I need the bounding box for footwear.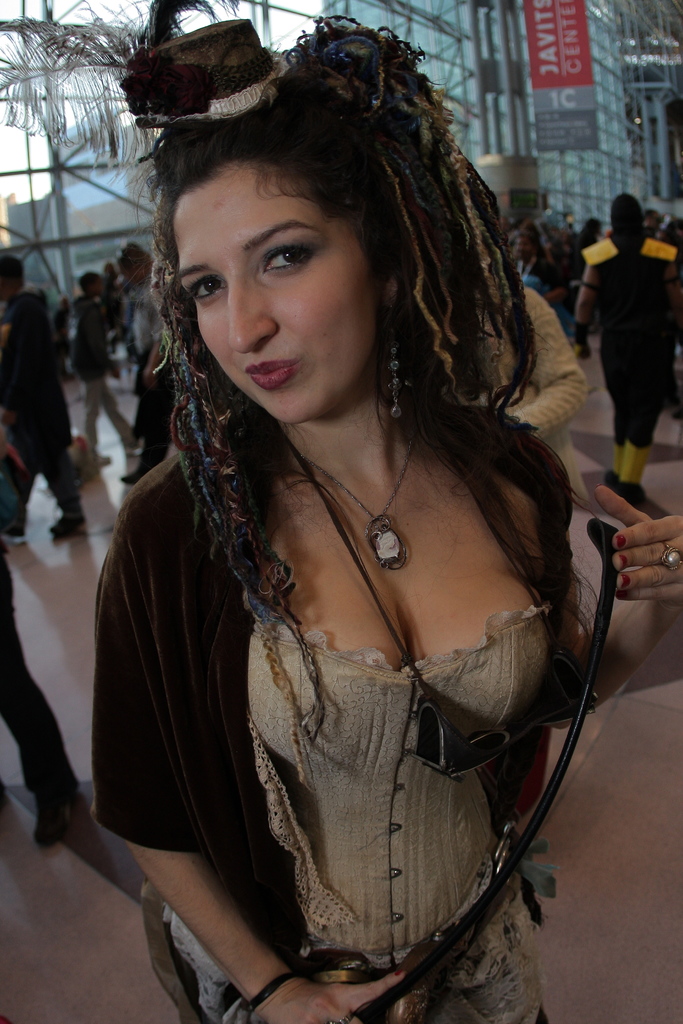
Here it is: x1=125 y1=438 x2=142 y2=456.
